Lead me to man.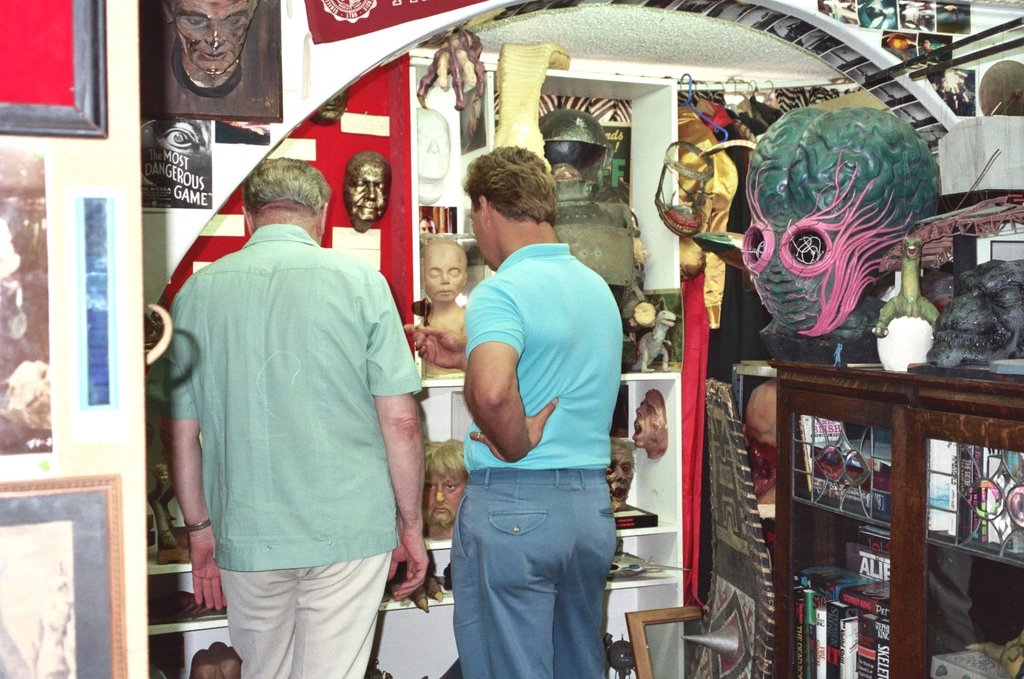
Lead to 344,153,392,236.
